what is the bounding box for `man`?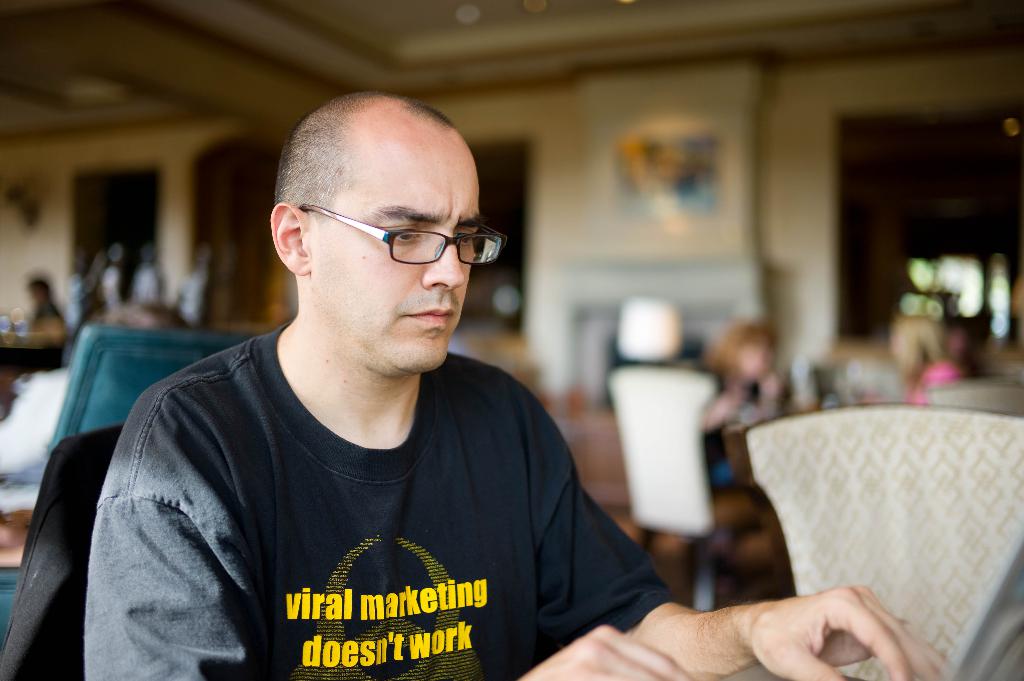
box(83, 90, 952, 680).
